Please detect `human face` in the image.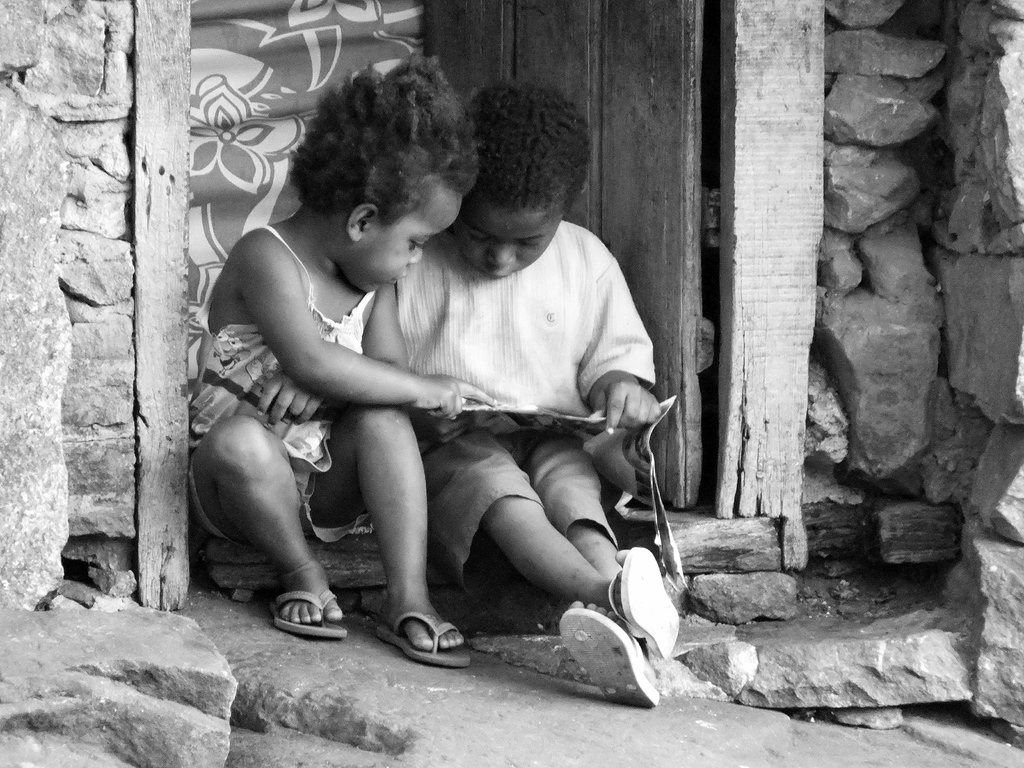
[451,205,556,278].
